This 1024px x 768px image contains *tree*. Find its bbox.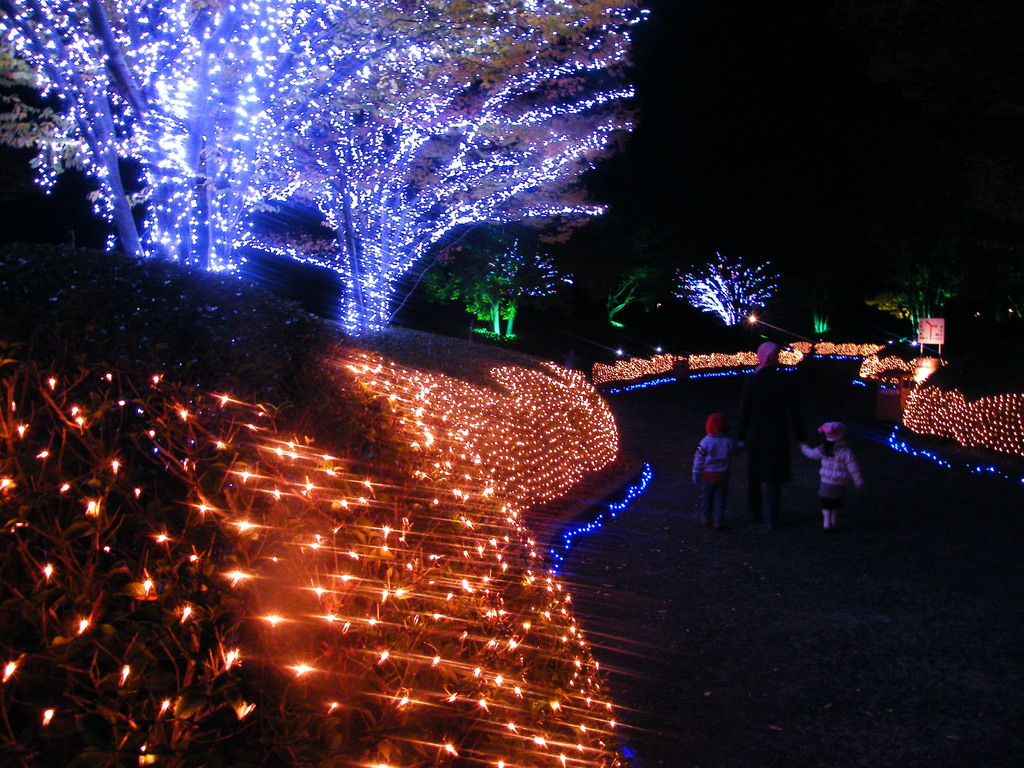
(x1=283, y1=0, x2=652, y2=335).
